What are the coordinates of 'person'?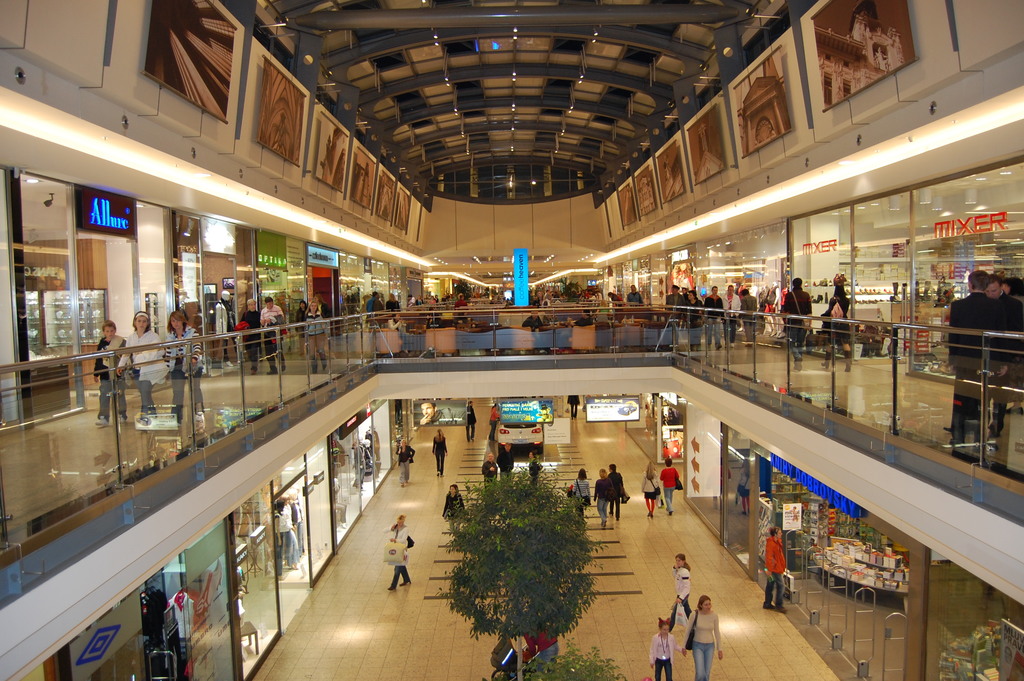
(x1=948, y1=267, x2=981, y2=433).
